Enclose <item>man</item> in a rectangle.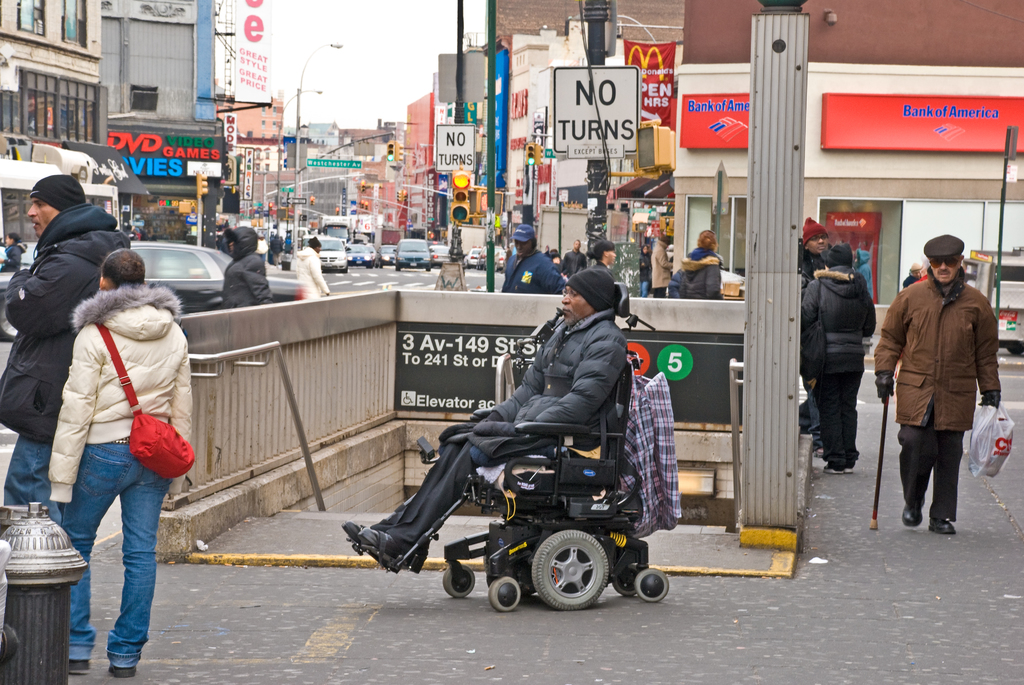
<region>2, 168, 136, 529</region>.
